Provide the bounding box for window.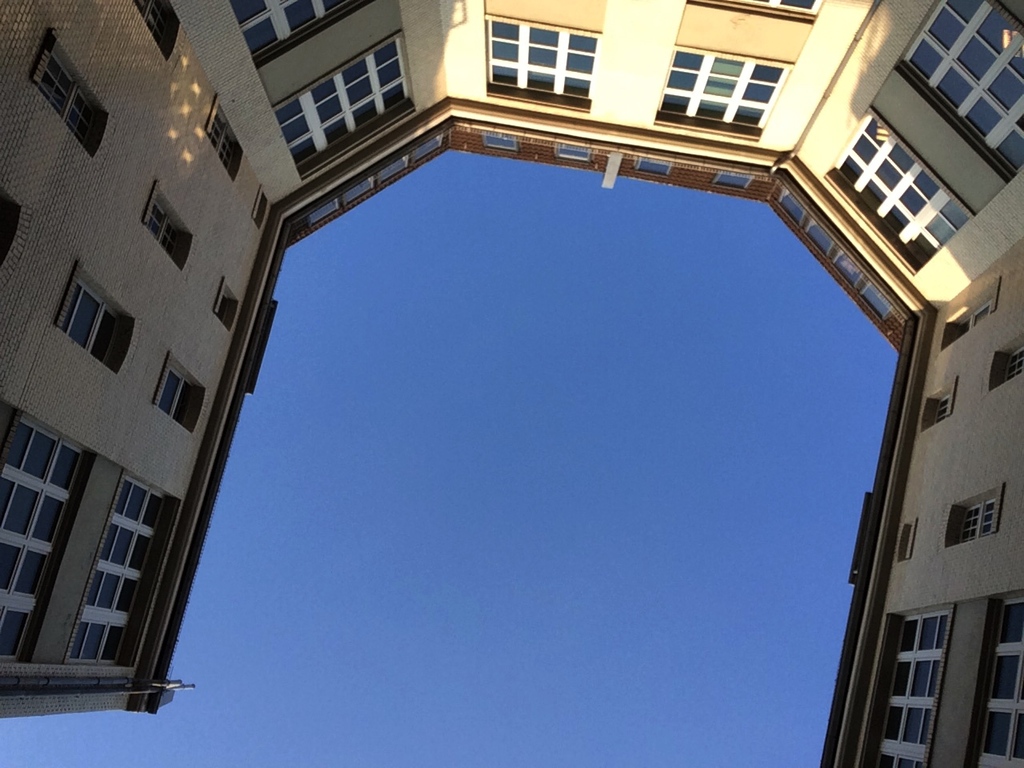
646, 40, 789, 146.
